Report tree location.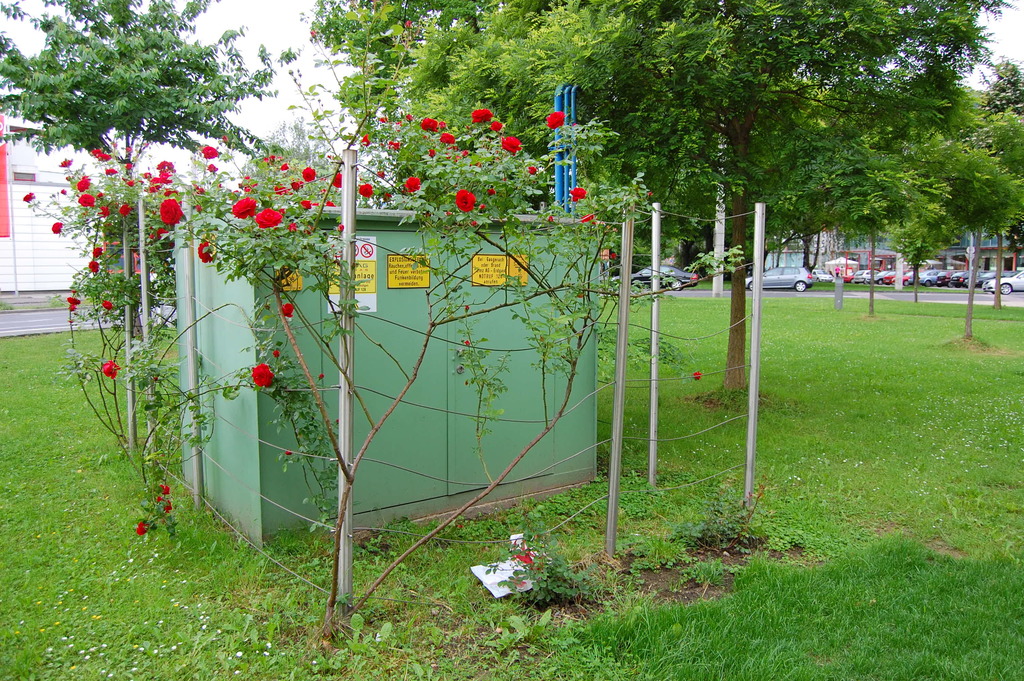
Report: (left=186, top=119, right=365, bottom=204).
